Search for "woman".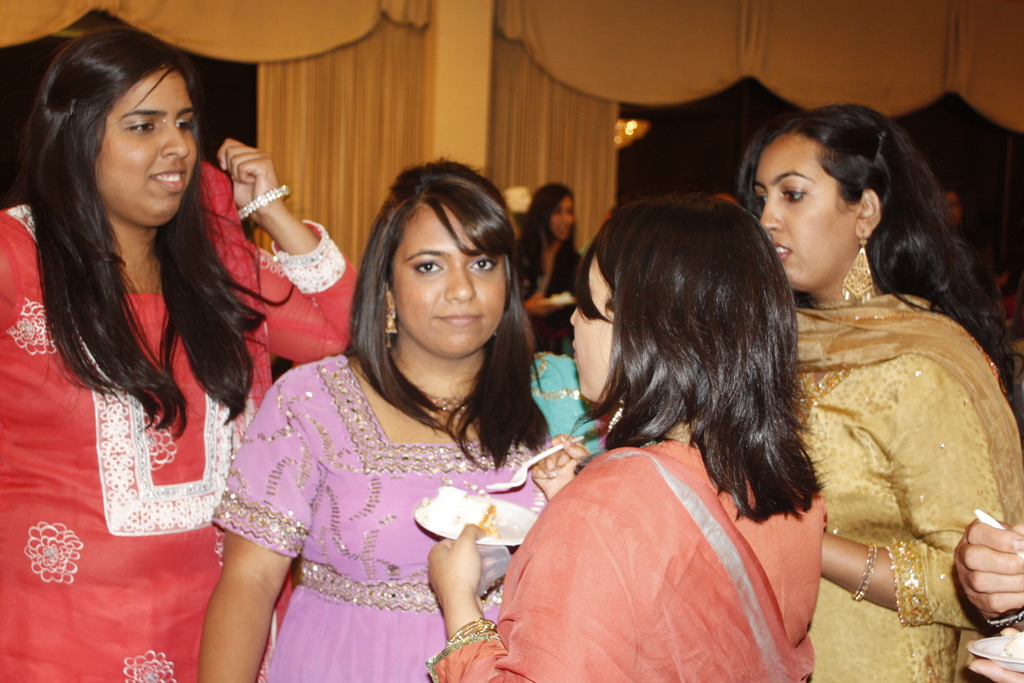
Found at crop(511, 178, 582, 352).
